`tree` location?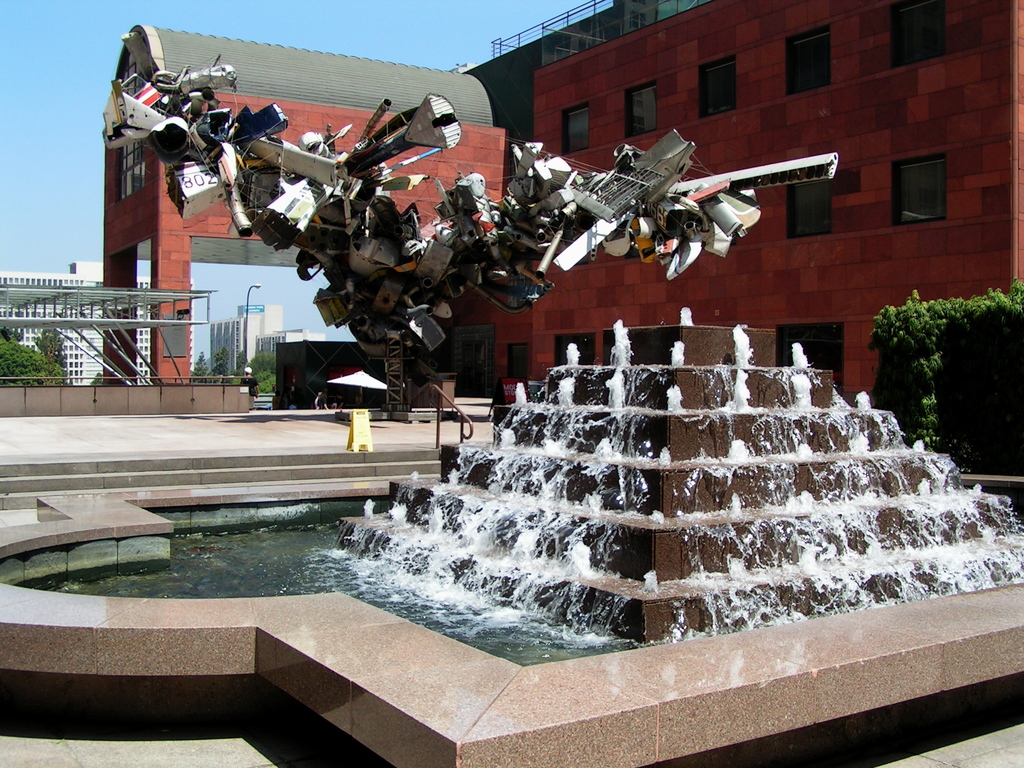
[246,347,275,396]
